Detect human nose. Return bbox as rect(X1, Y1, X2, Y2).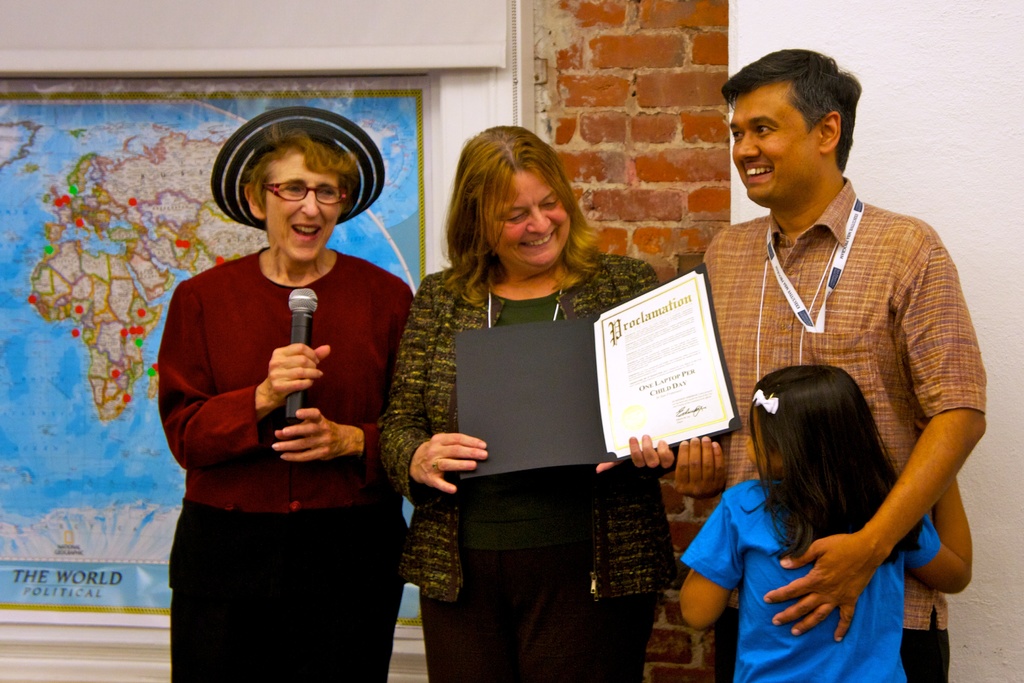
rect(528, 206, 552, 235).
